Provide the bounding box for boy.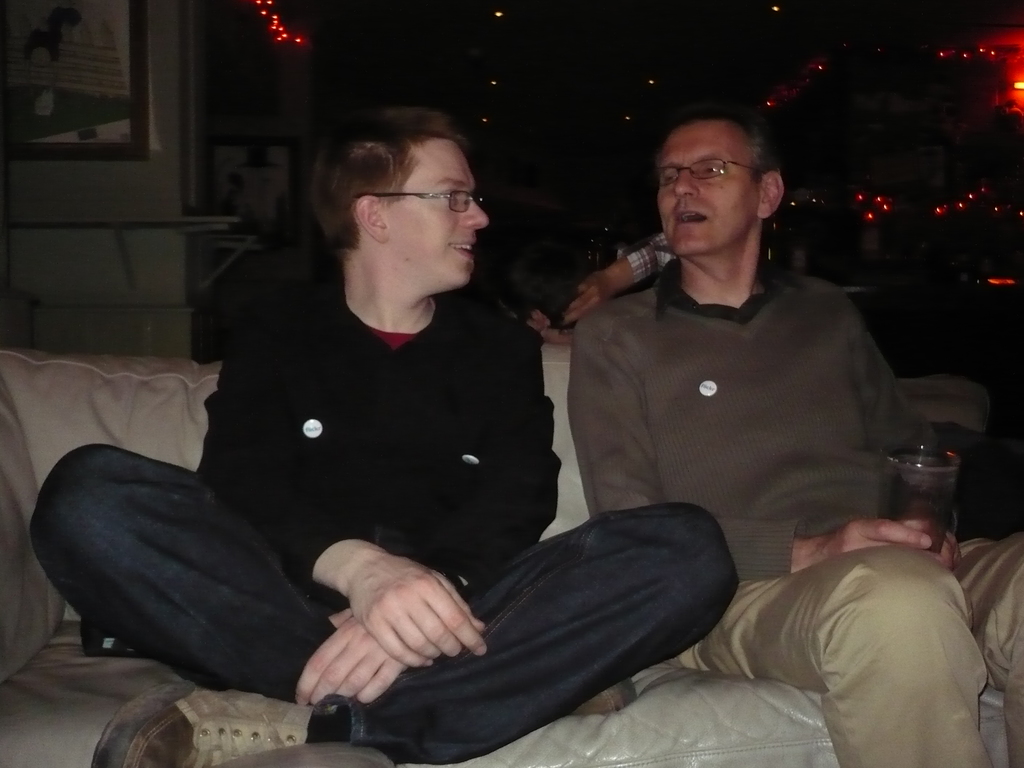
left=113, top=110, right=698, bottom=718.
